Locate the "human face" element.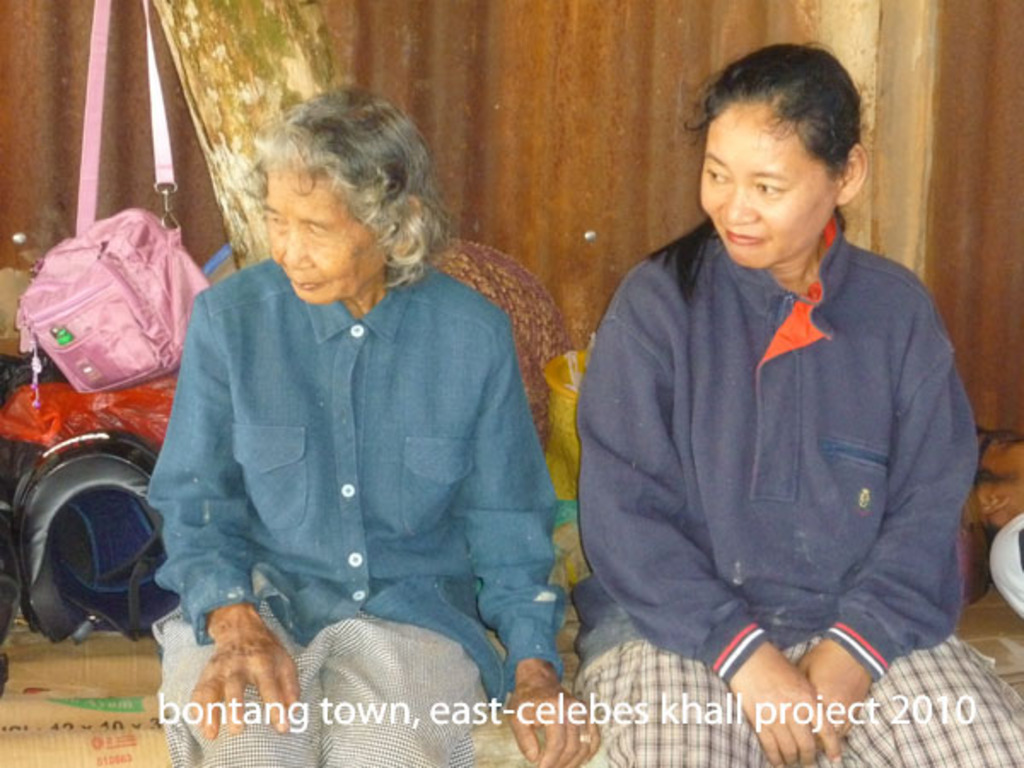
Element bbox: 698/102/836/268.
